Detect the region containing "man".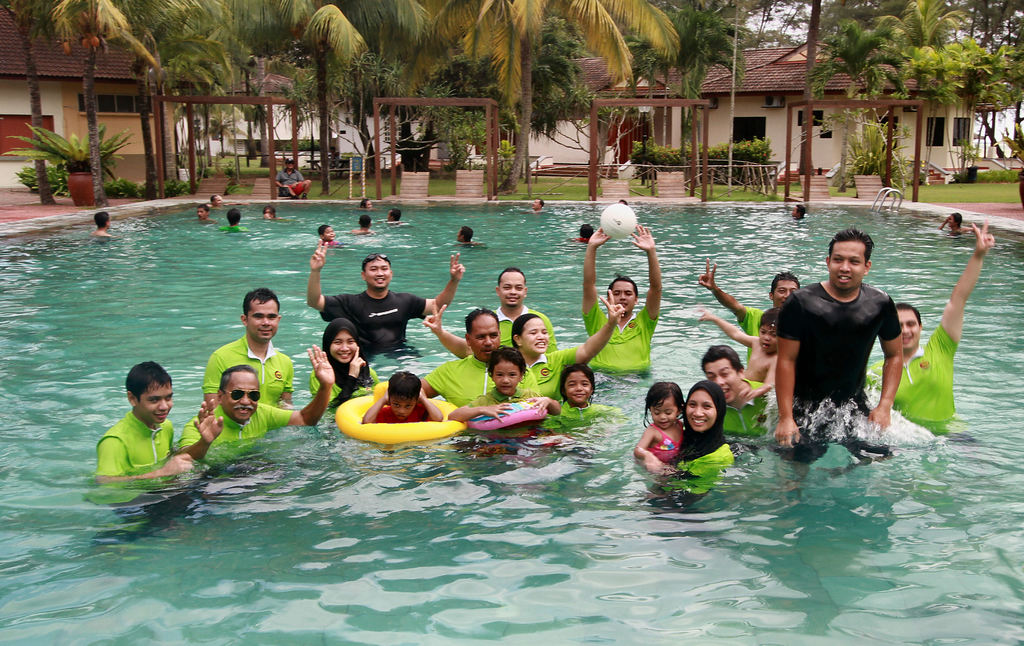
crop(701, 344, 782, 448).
